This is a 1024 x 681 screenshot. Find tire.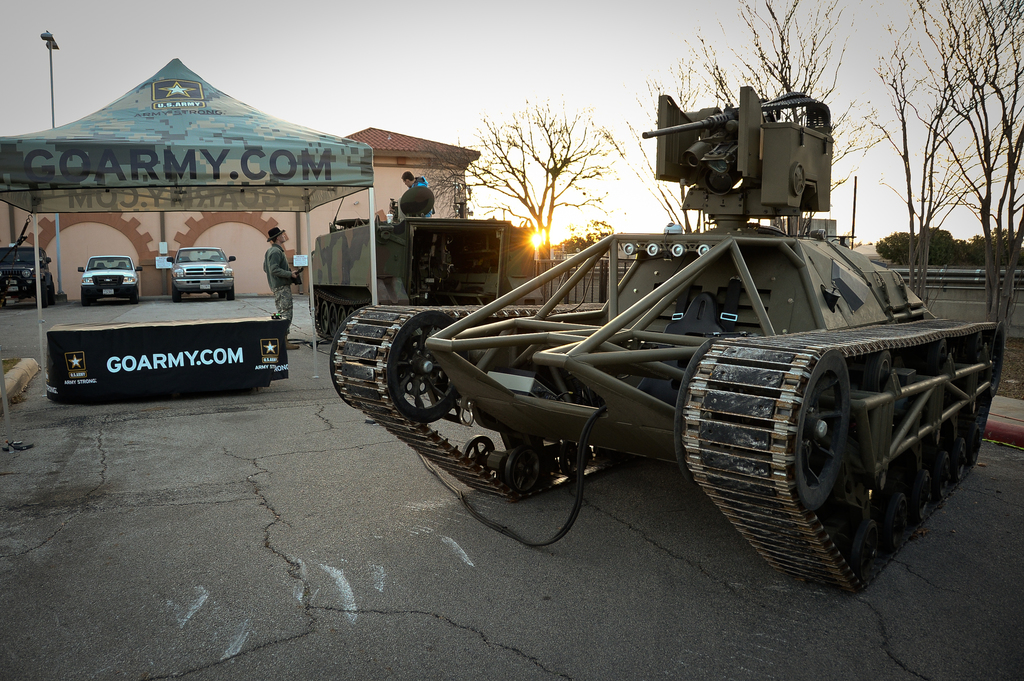
Bounding box: rect(172, 285, 181, 301).
